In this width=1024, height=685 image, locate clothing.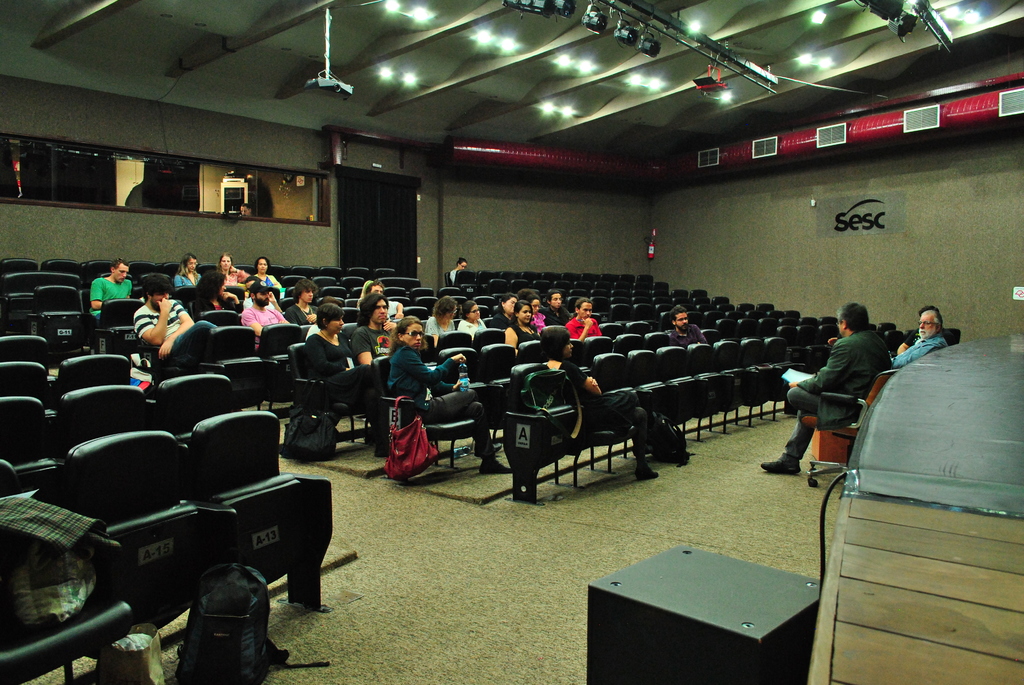
Bounding box: rect(533, 315, 546, 331).
